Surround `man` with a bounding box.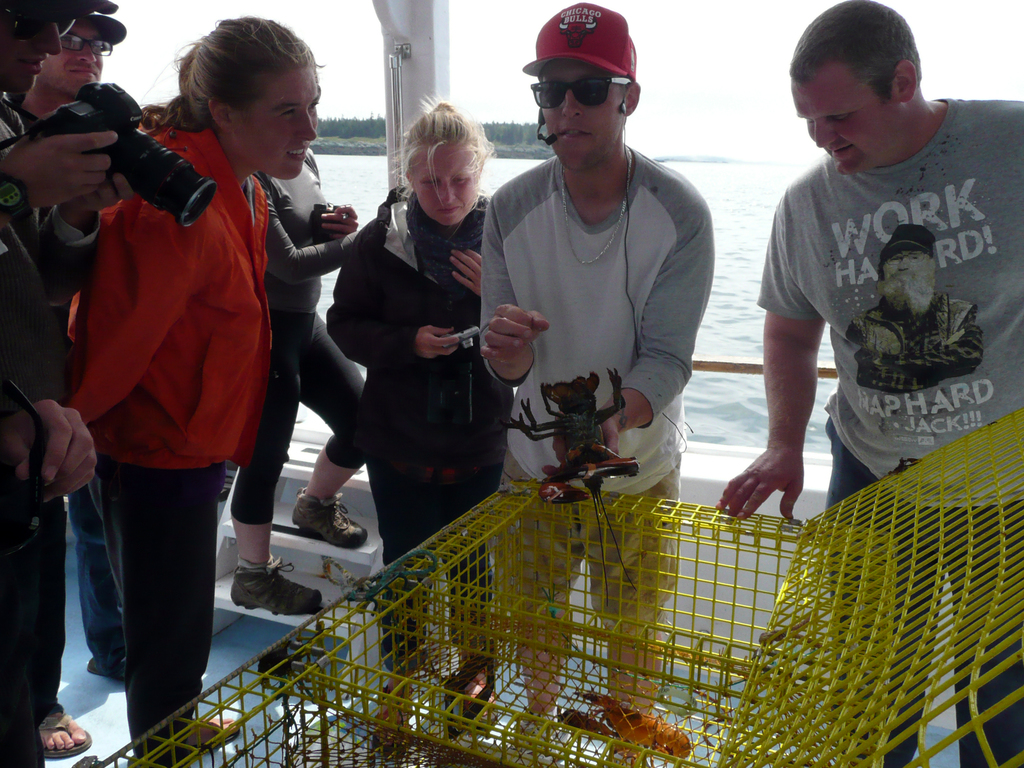
crop(463, 0, 714, 767).
